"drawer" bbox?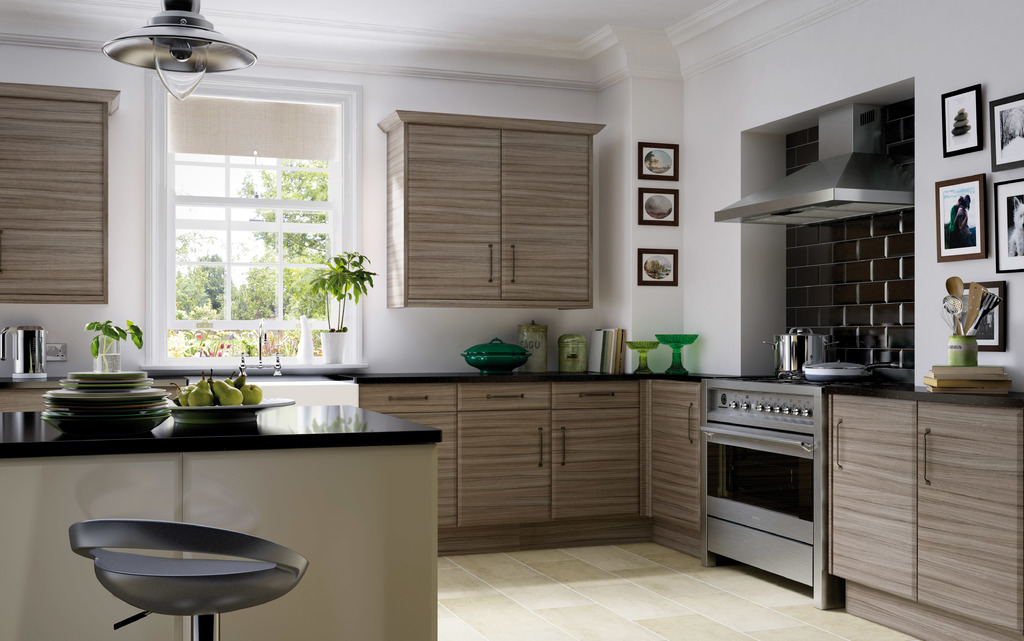
<region>458, 385, 552, 410</region>
